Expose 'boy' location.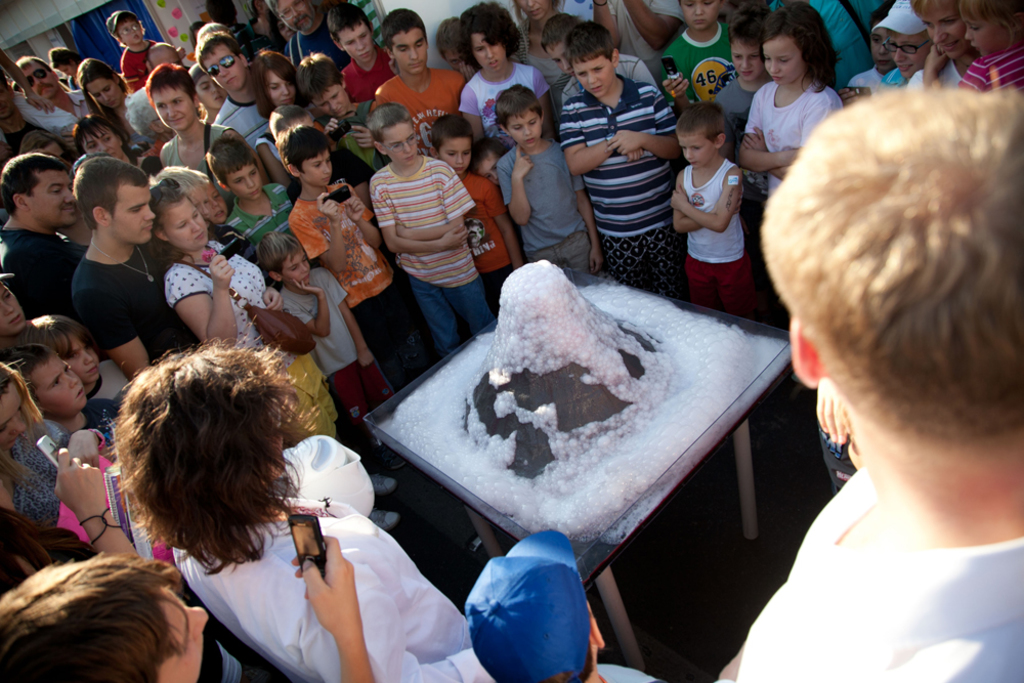
Exposed at l=711, t=23, r=797, b=115.
